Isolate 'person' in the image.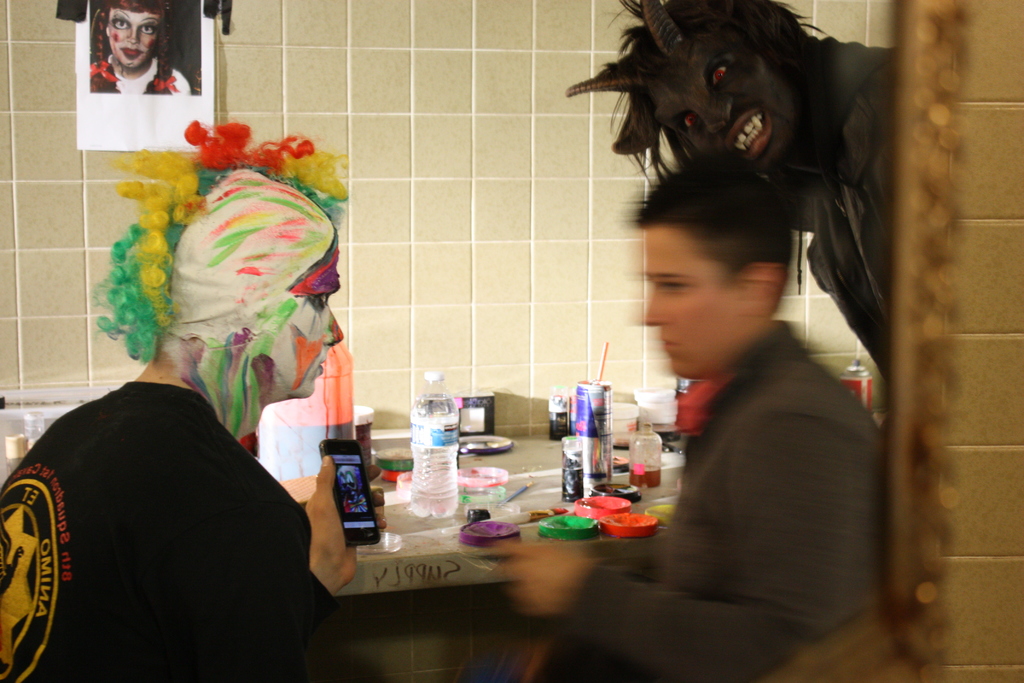
Isolated region: l=84, t=0, r=189, b=95.
